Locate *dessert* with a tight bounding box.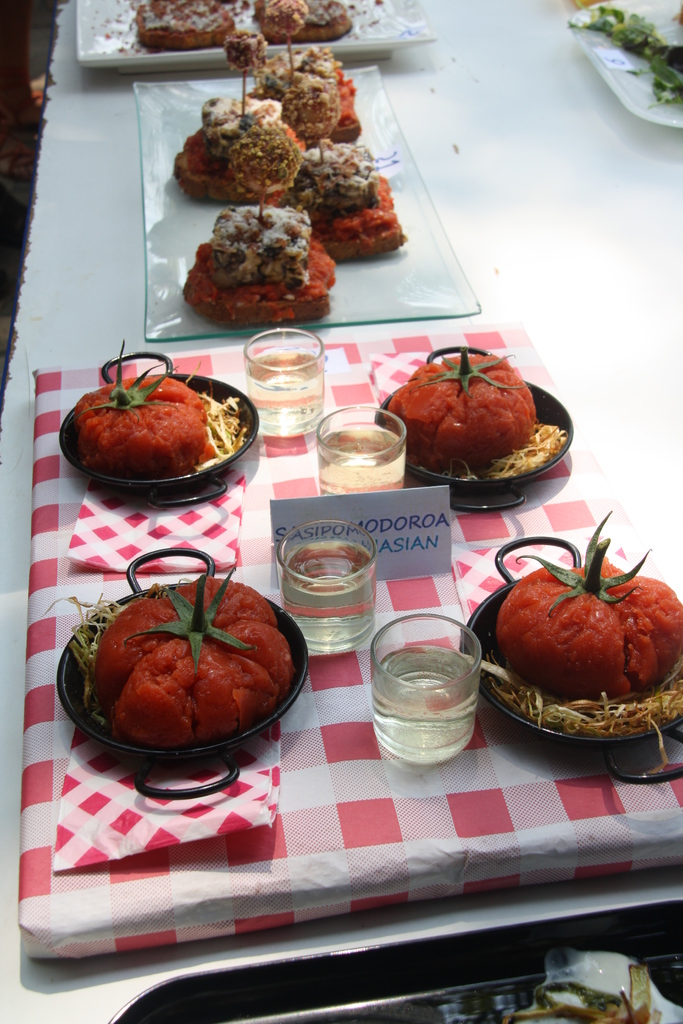
x1=494, y1=511, x2=682, y2=719.
